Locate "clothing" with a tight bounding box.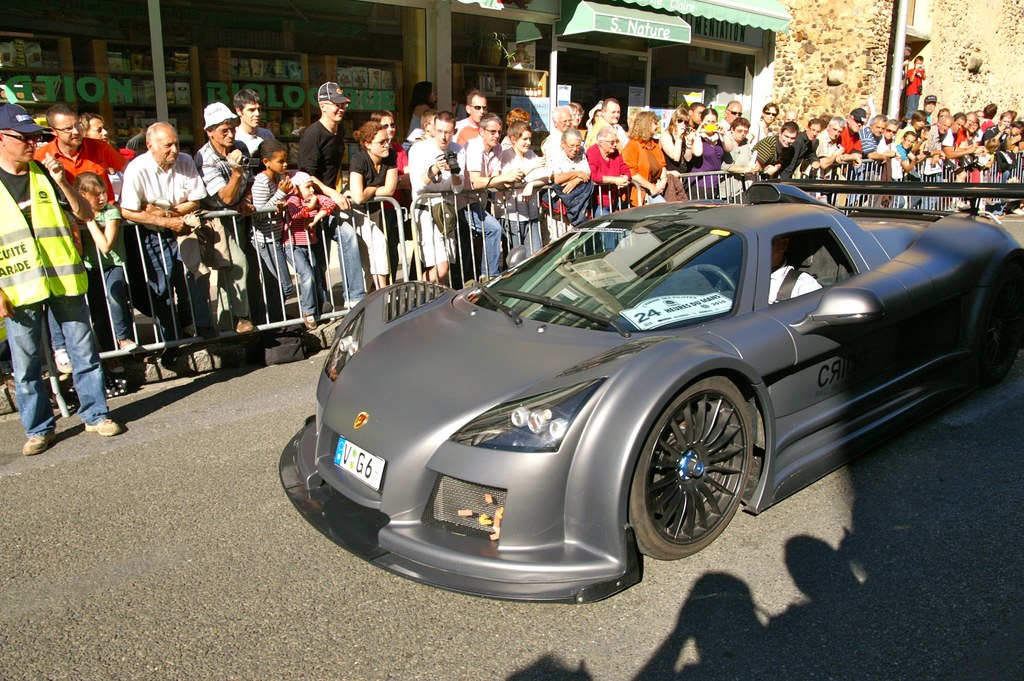
[618,135,664,211].
